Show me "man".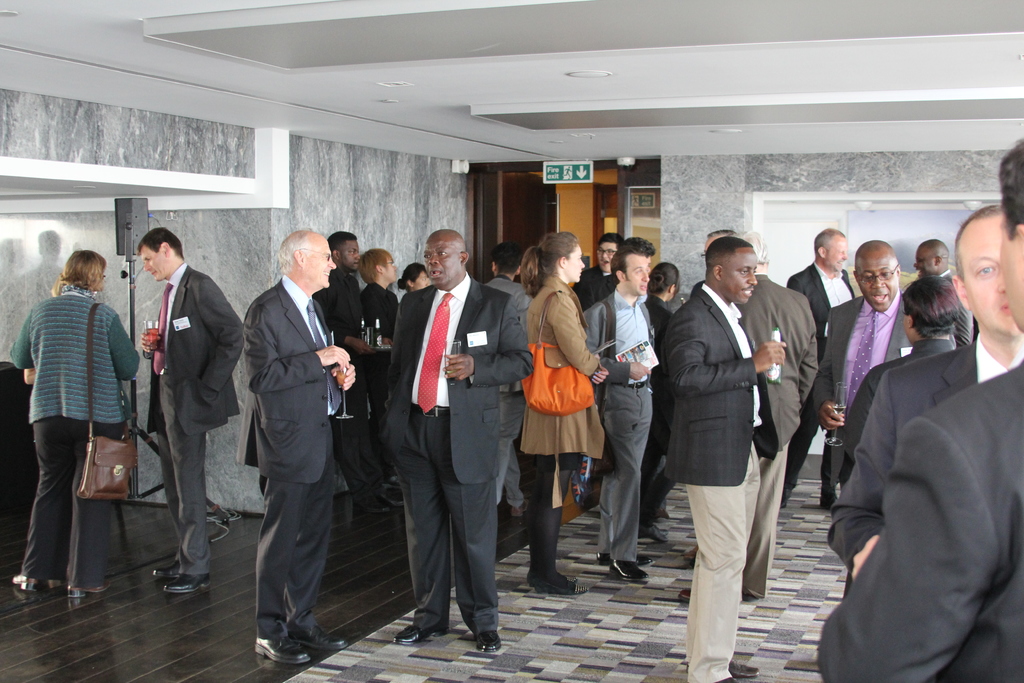
"man" is here: box(310, 234, 373, 516).
